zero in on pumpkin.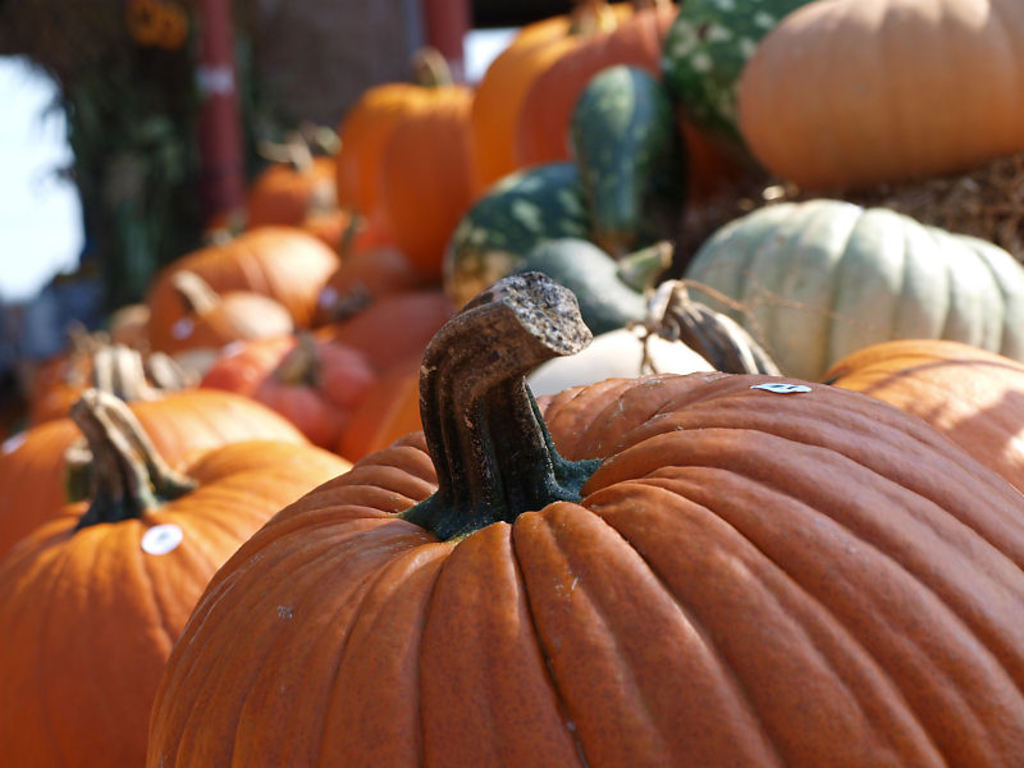
Zeroed in: {"x1": 242, "y1": 127, "x2": 355, "y2": 227}.
